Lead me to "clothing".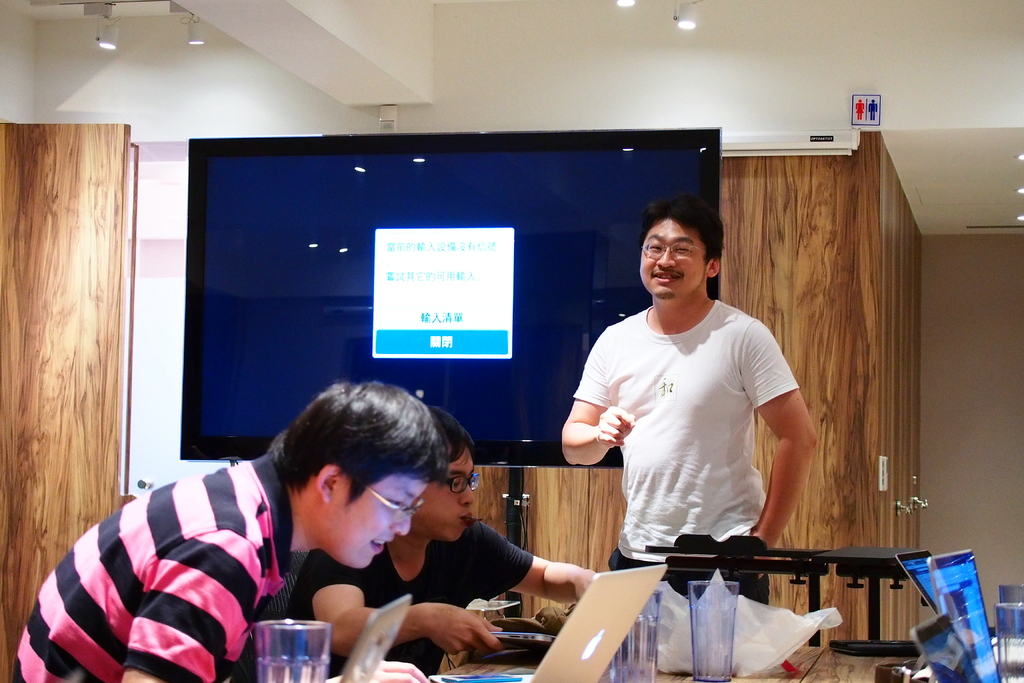
Lead to (566, 256, 815, 598).
